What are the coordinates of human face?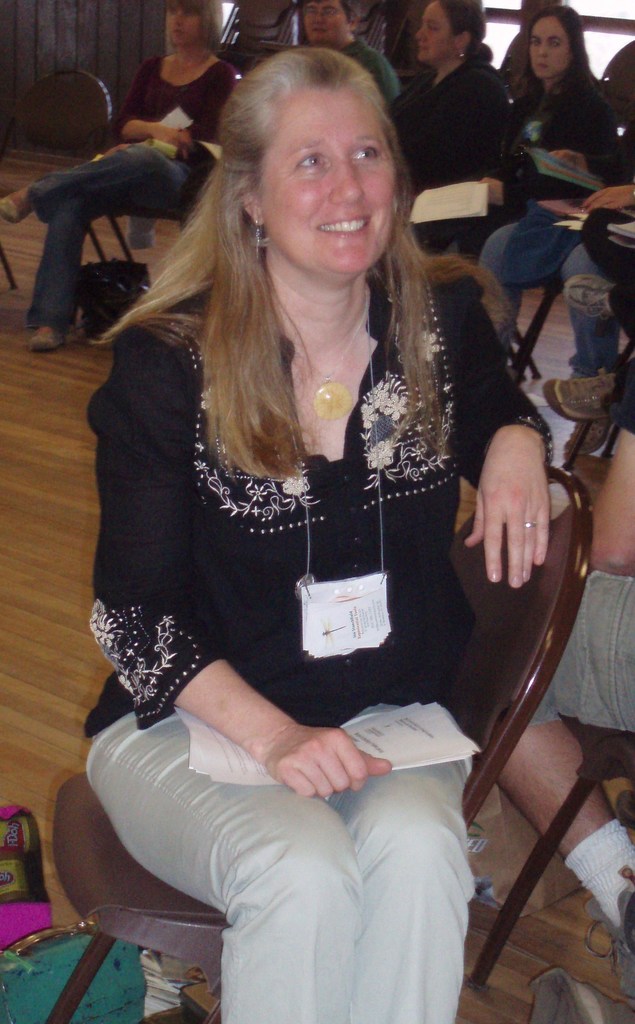
{"x1": 303, "y1": 0, "x2": 353, "y2": 48}.
